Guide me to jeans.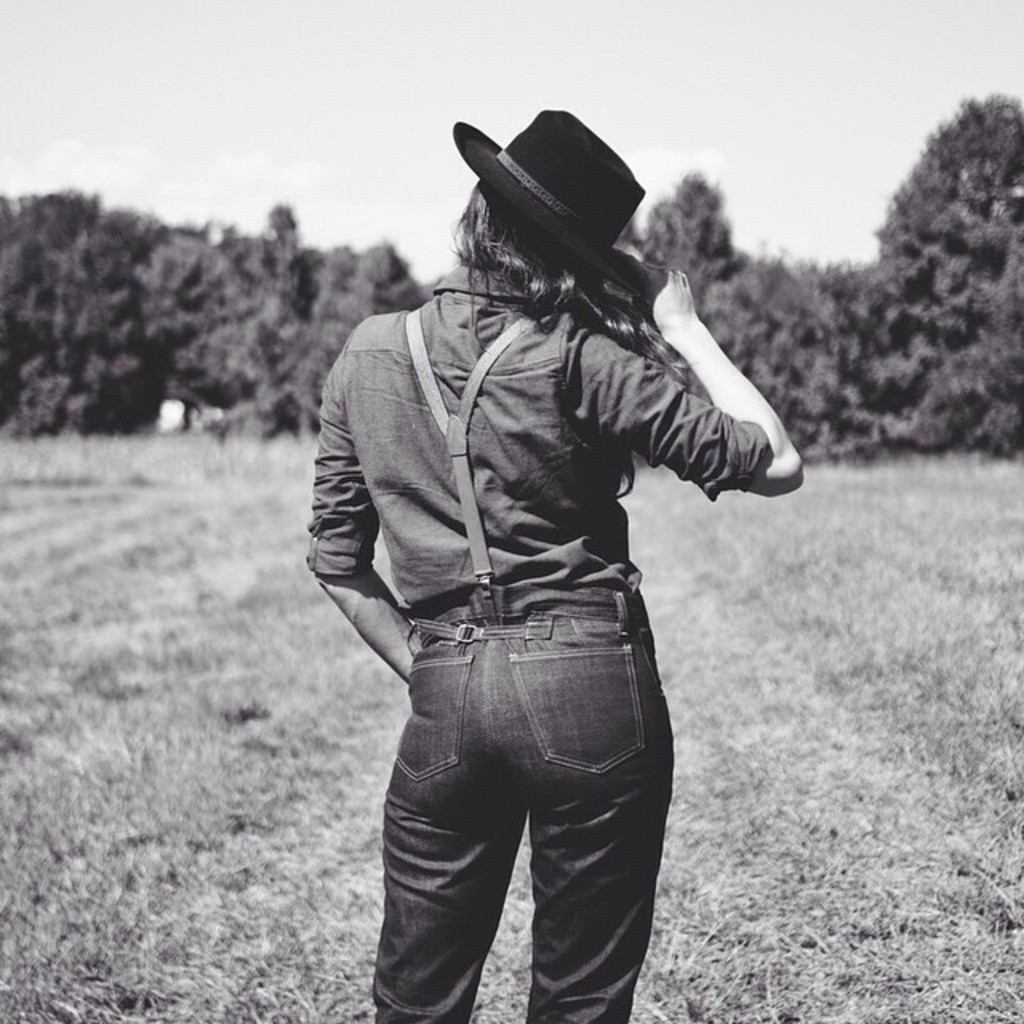
Guidance: 285:258:760:621.
